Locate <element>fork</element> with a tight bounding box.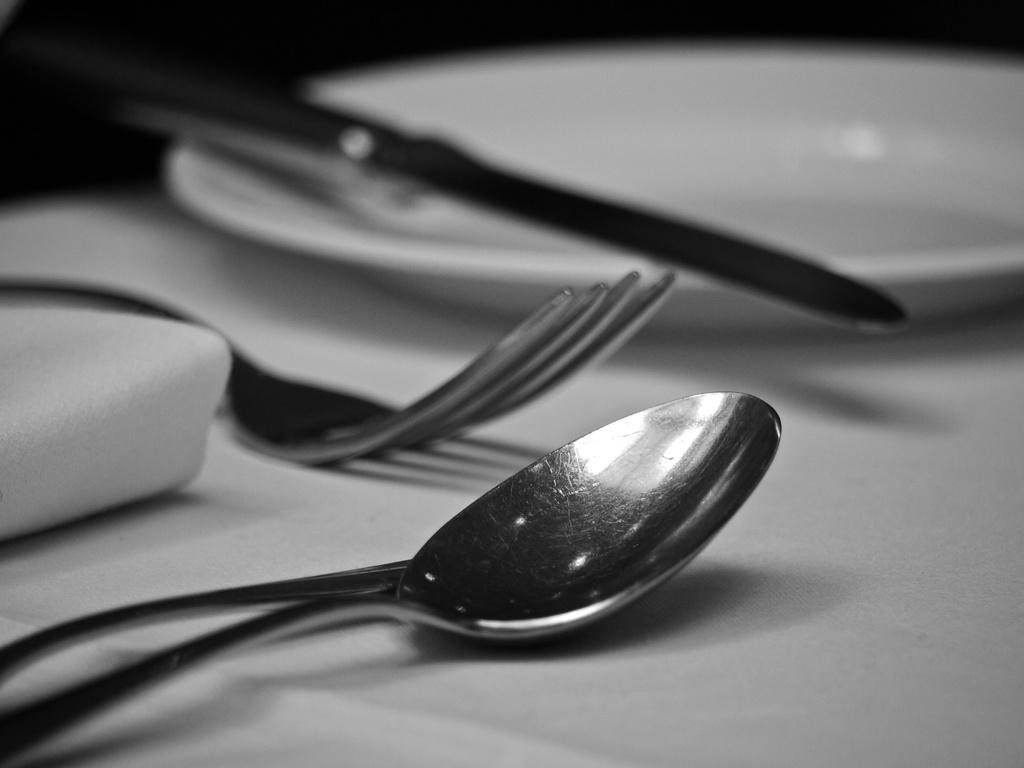
[x1=0, y1=268, x2=675, y2=464].
